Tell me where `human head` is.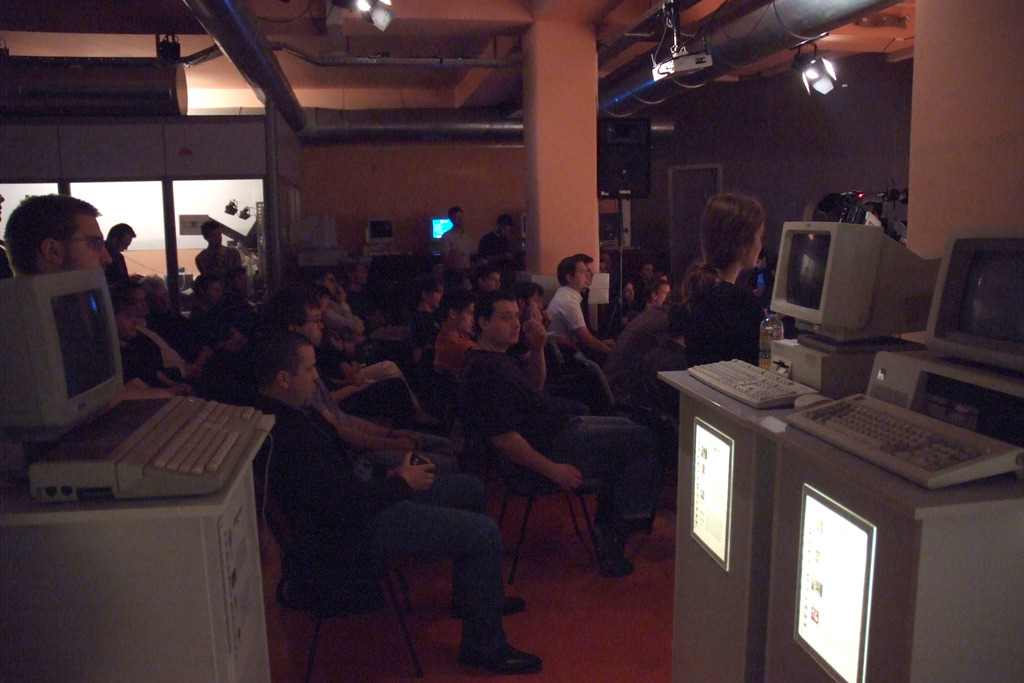
`human head` is at (left=201, top=219, right=221, bottom=244).
